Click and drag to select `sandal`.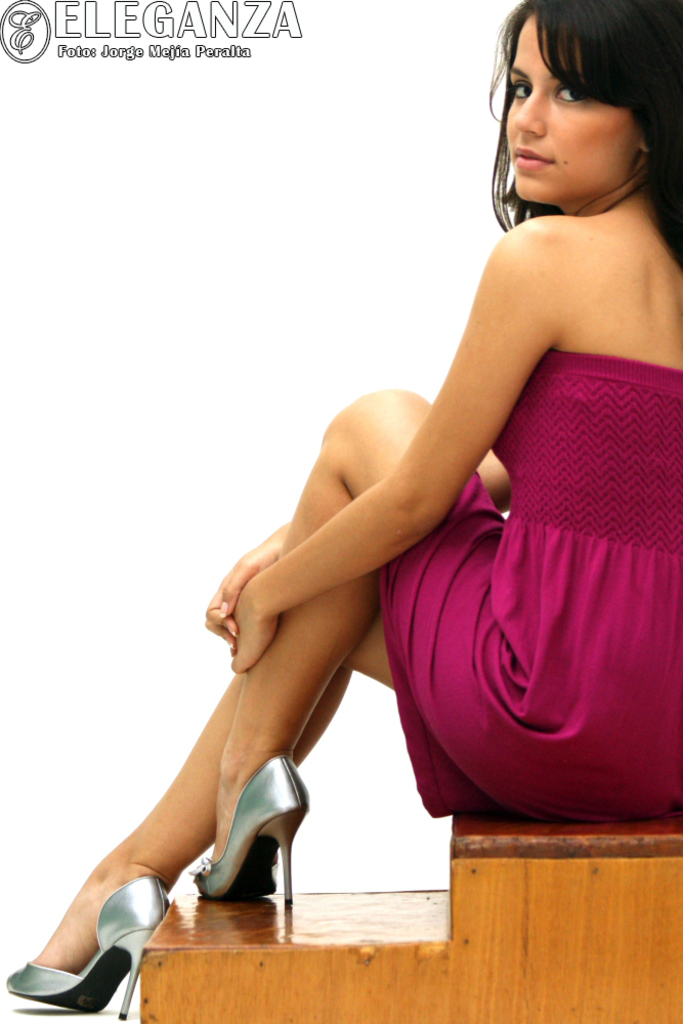
Selection: (left=189, top=760, right=316, bottom=910).
